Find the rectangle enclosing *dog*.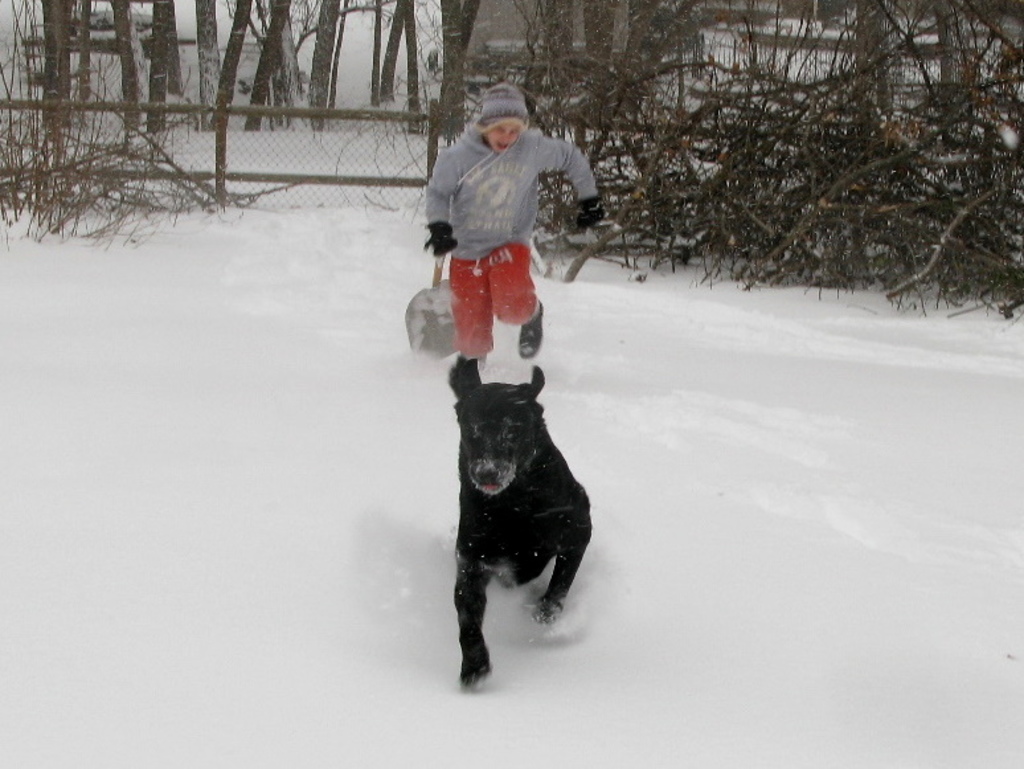
(x1=447, y1=353, x2=598, y2=688).
